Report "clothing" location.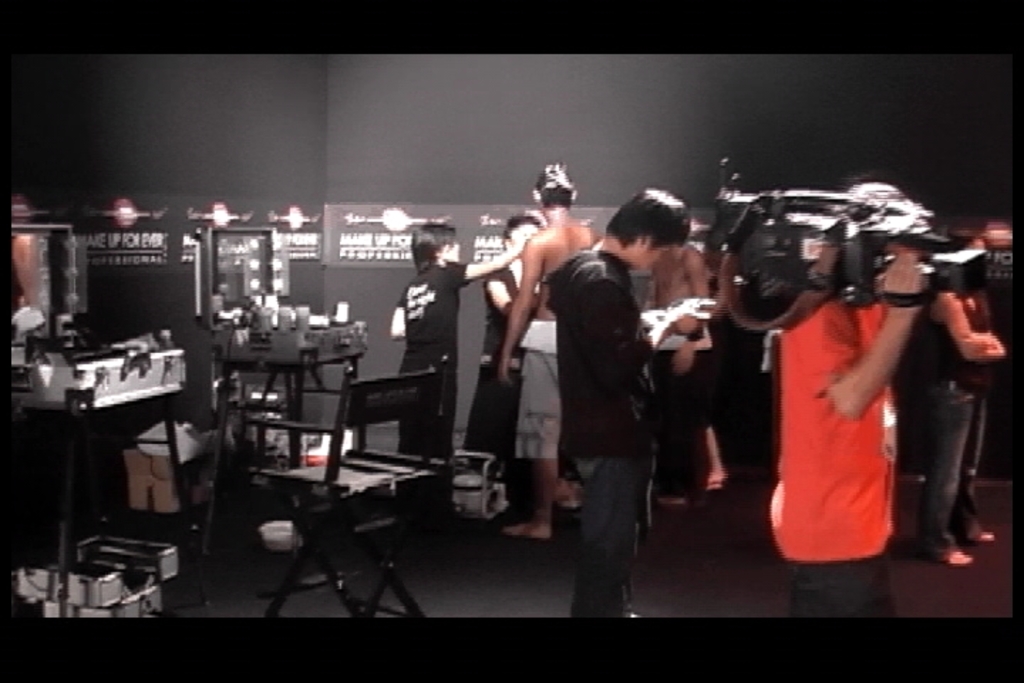
Report: bbox=[993, 250, 1014, 356].
